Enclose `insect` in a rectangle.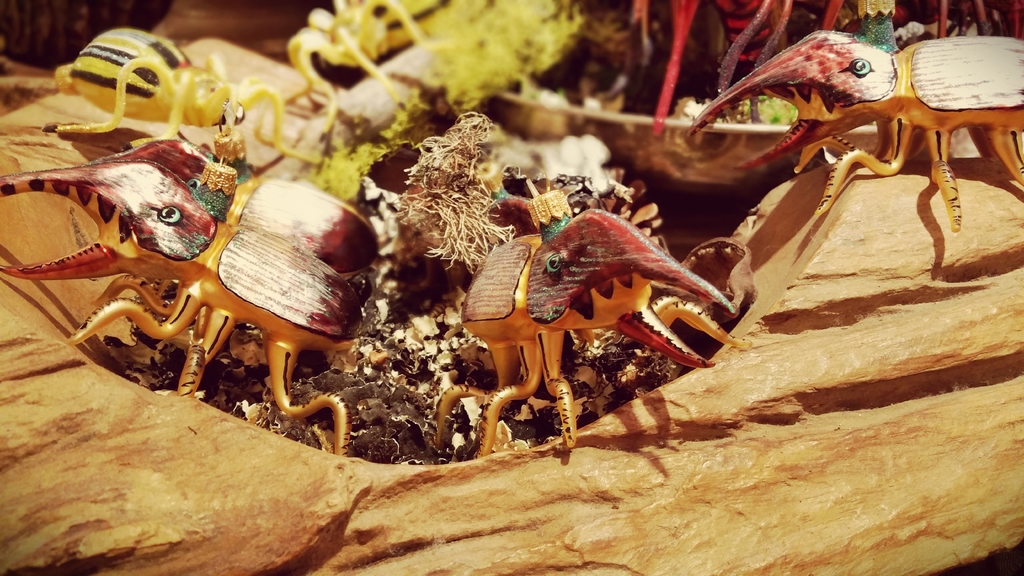
<bbox>0, 135, 382, 454</bbox>.
